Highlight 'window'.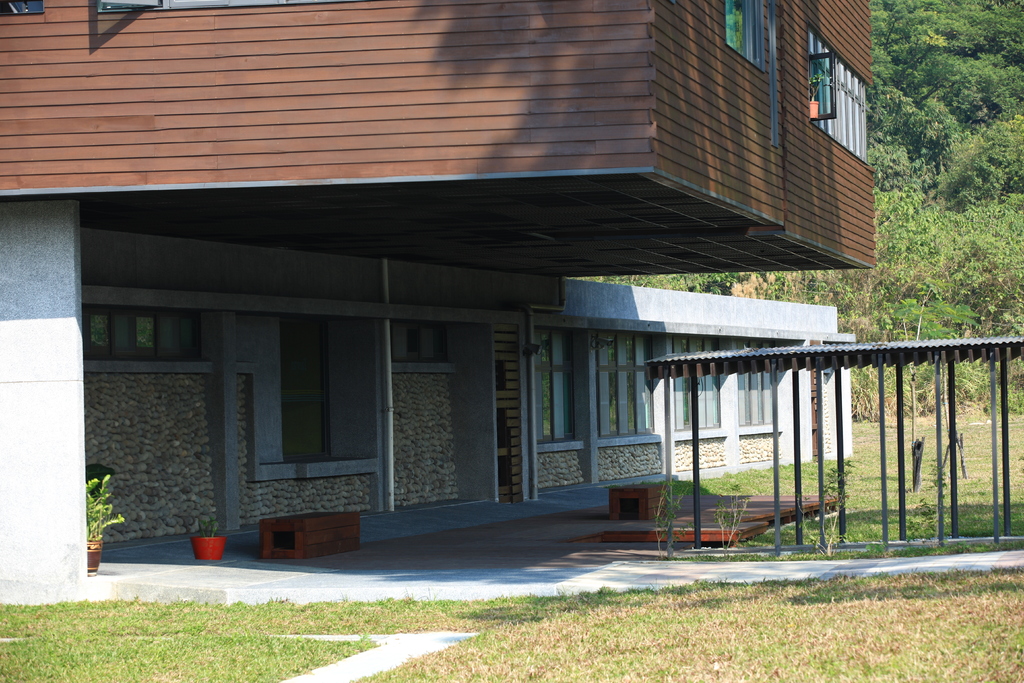
Highlighted region: Rect(389, 320, 456, 361).
